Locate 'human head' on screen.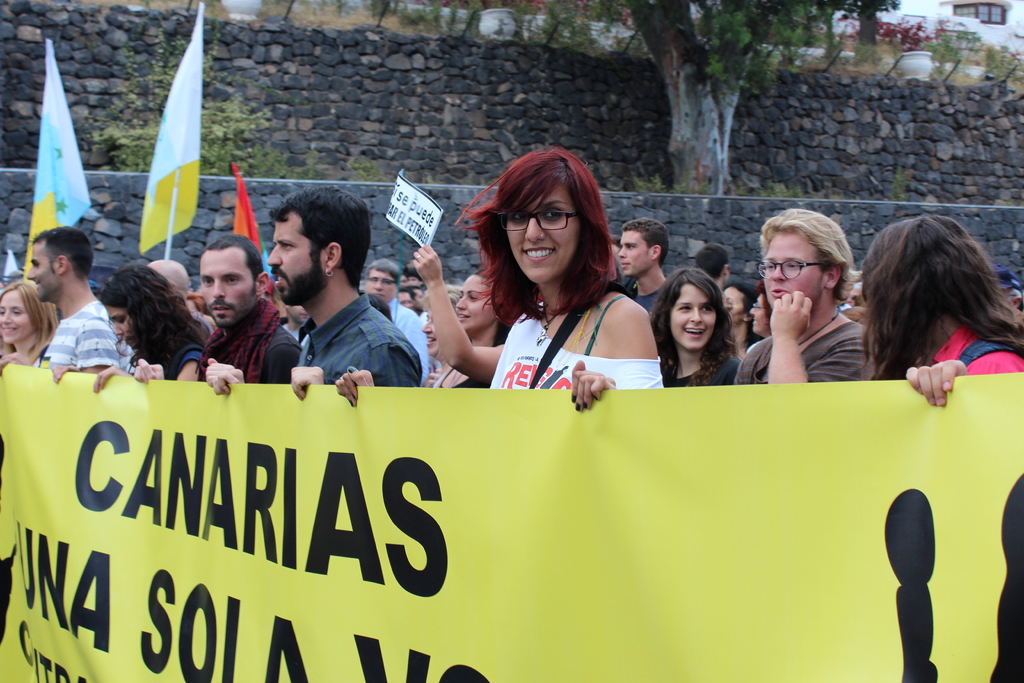
On screen at l=266, t=188, r=374, b=304.
